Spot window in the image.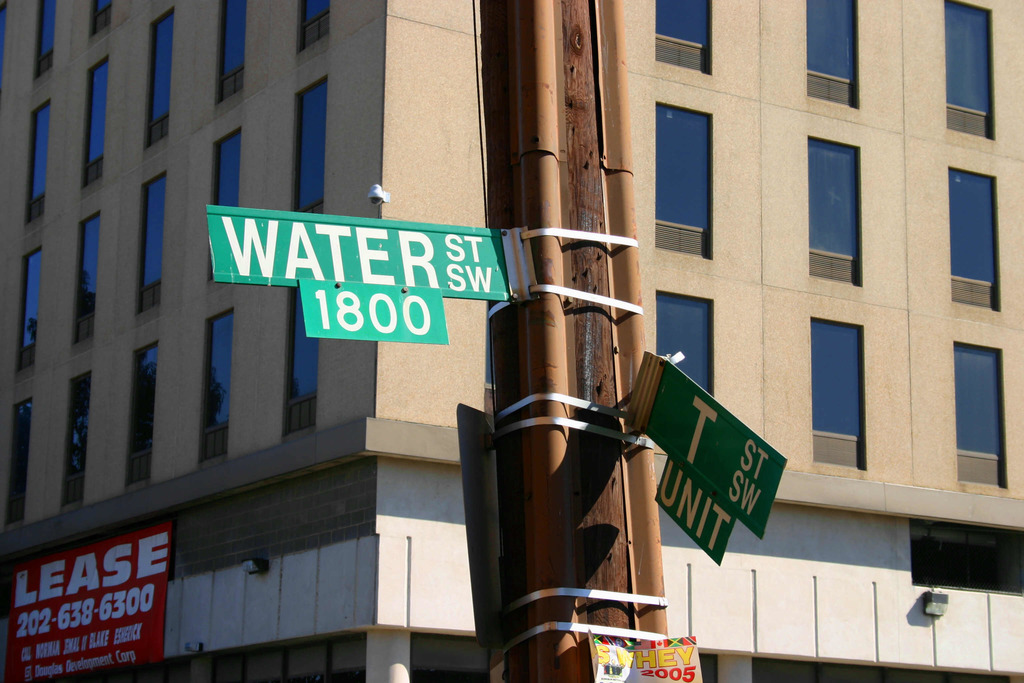
window found at pyautogui.locateOnScreen(145, 8, 179, 152).
